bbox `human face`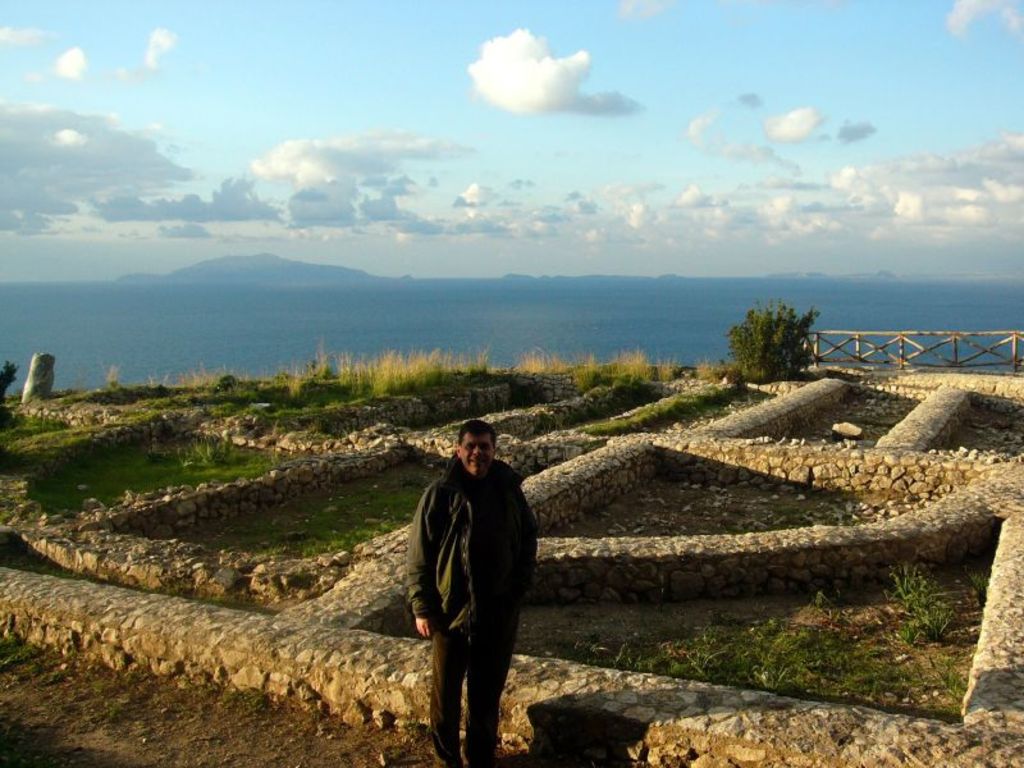
crop(460, 435, 498, 472)
